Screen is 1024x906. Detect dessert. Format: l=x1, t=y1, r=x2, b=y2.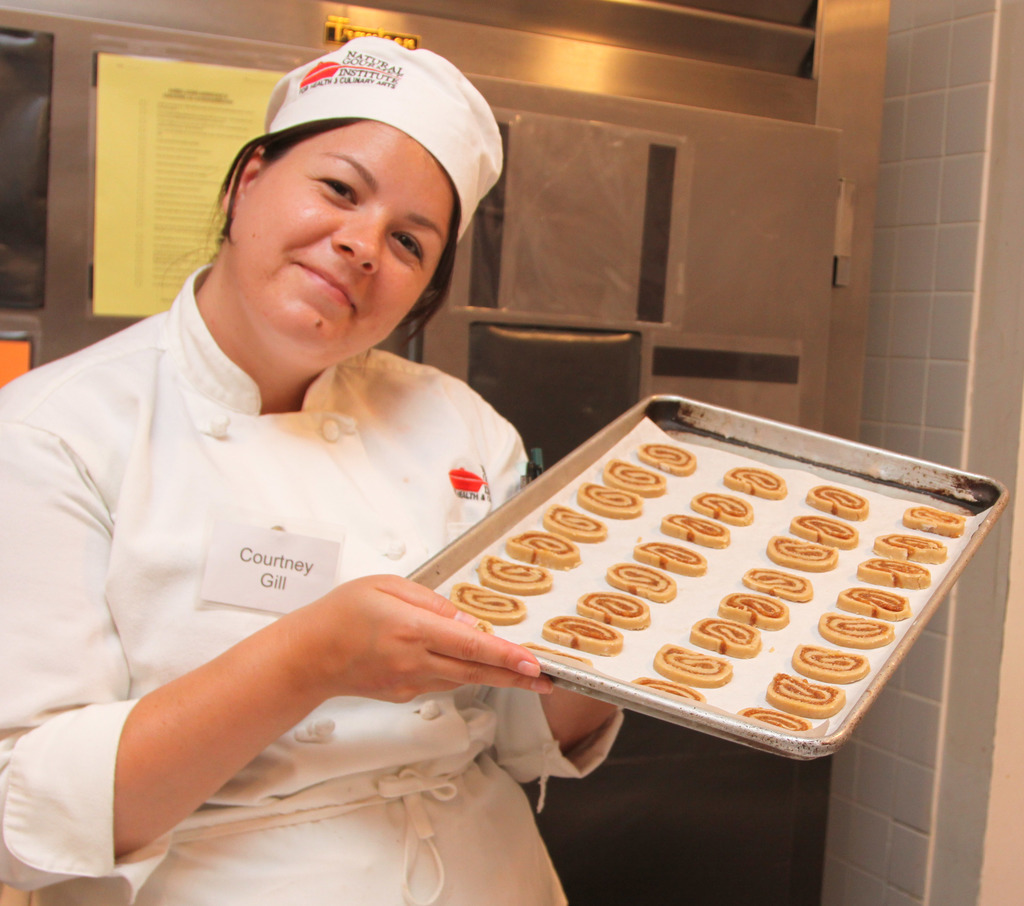
l=661, t=512, r=731, b=543.
